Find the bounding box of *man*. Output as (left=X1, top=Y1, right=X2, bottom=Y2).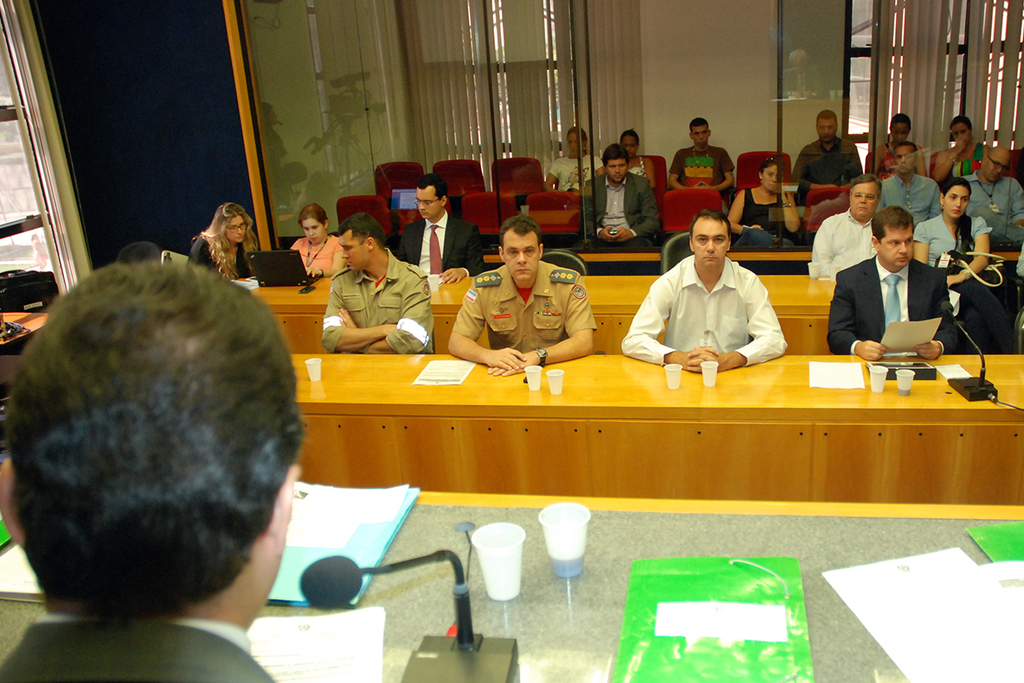
(left=573, top=141, right=657, bottom=277).
